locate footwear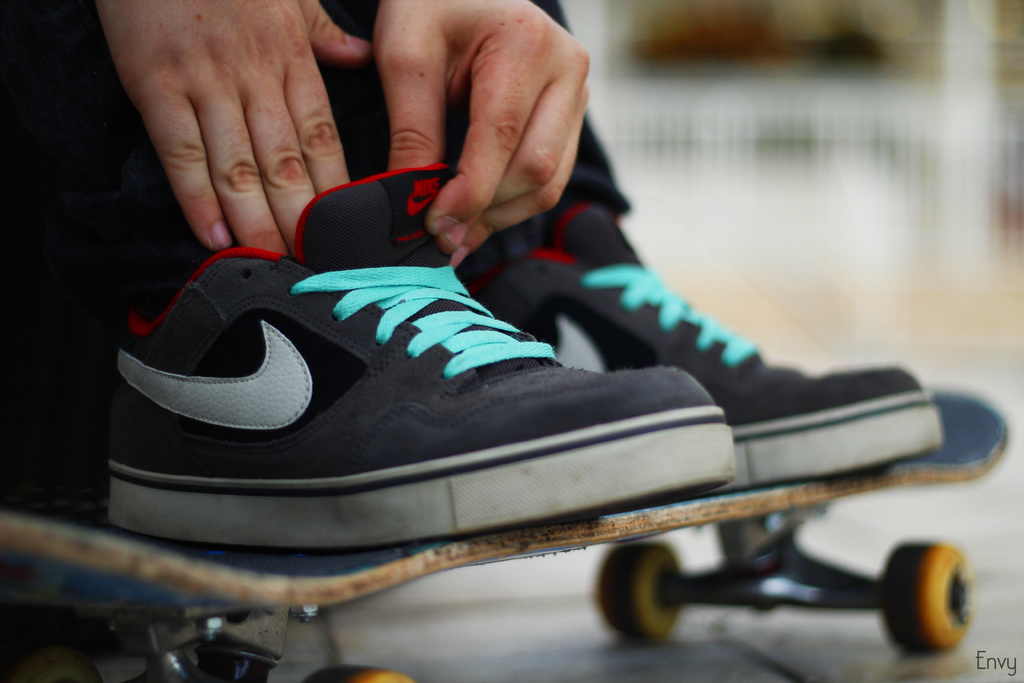
460, 202, 947, 484
